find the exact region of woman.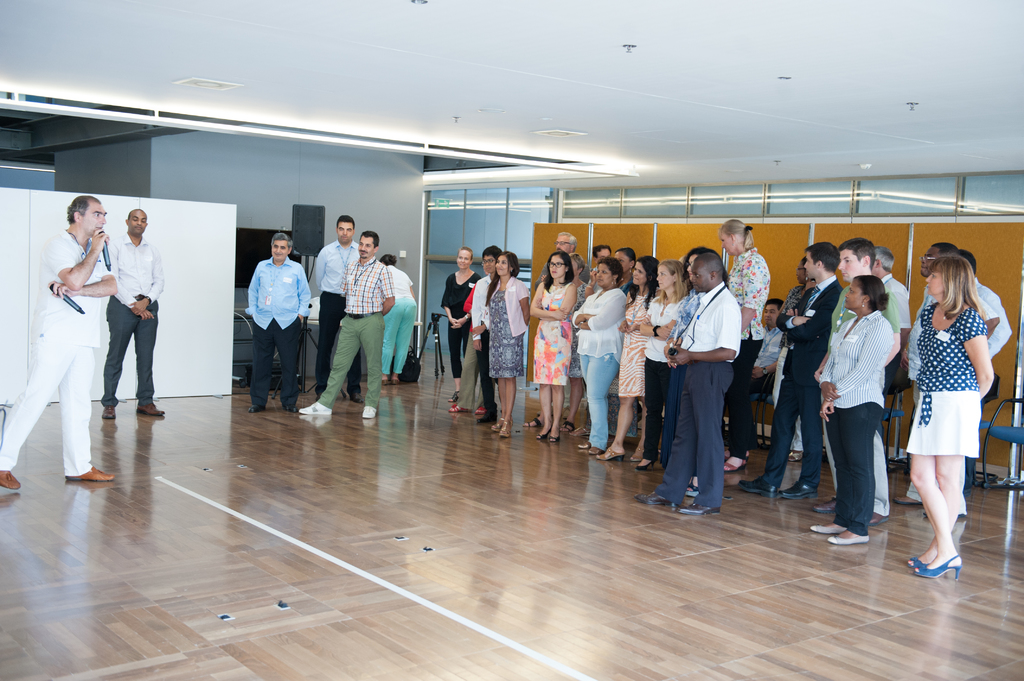
Exact region: {"left": 530, "top": 250, "right": 577, "bottom": 444}.
